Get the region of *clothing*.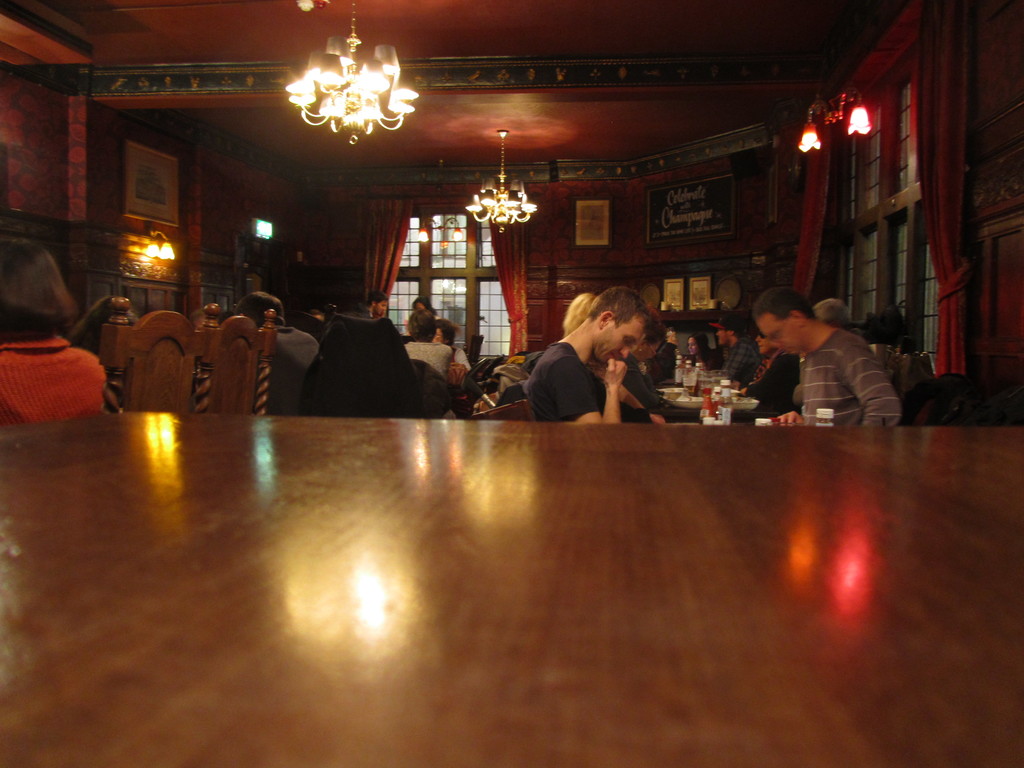
rect(802, 328, 902, 423).
